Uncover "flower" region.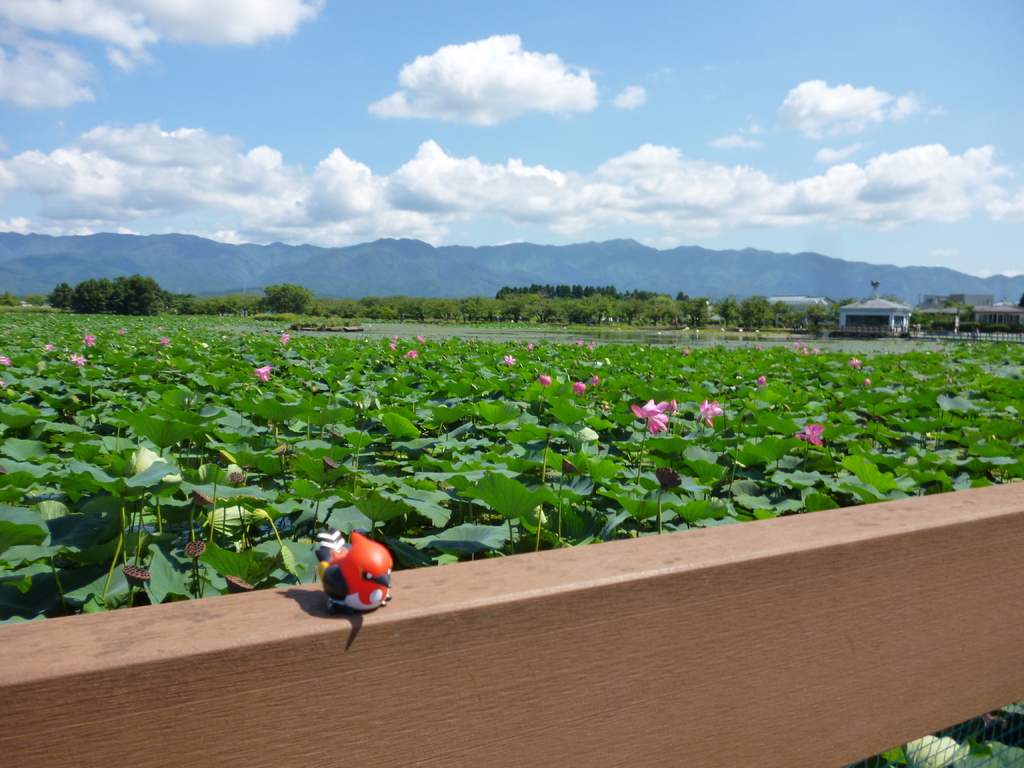
Uncovered: {"x1": 79, "y1": 332, "x2": 97, "y2": 346}.
